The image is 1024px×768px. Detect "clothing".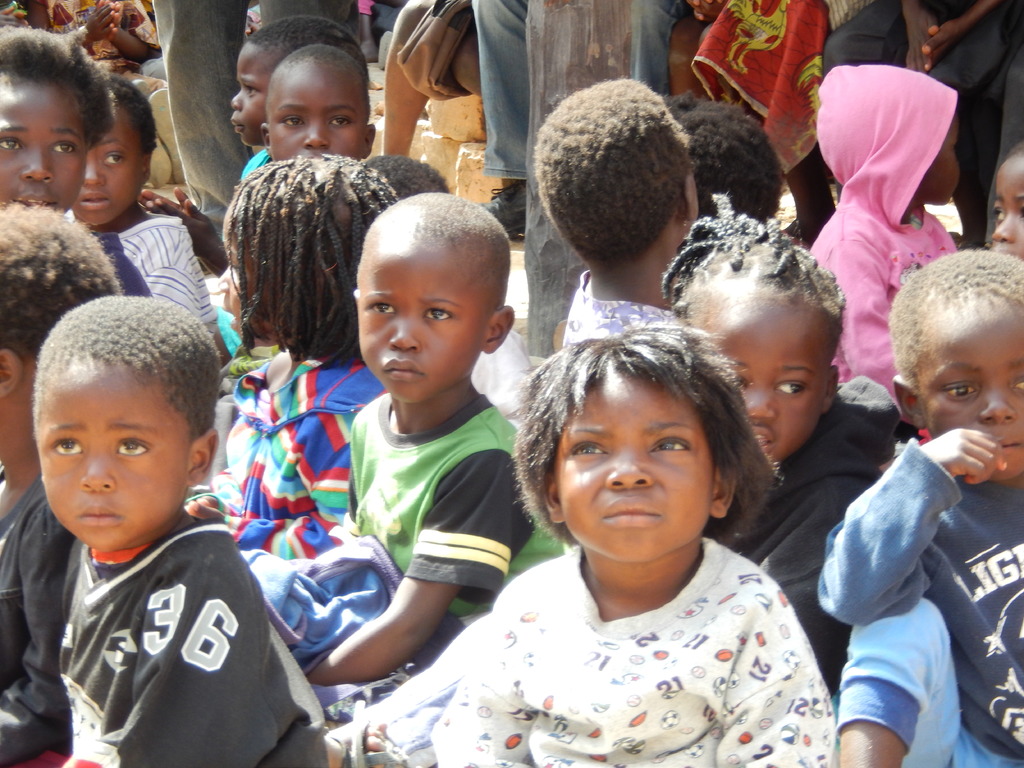
Detection: box(213, 149, 271, 355).
